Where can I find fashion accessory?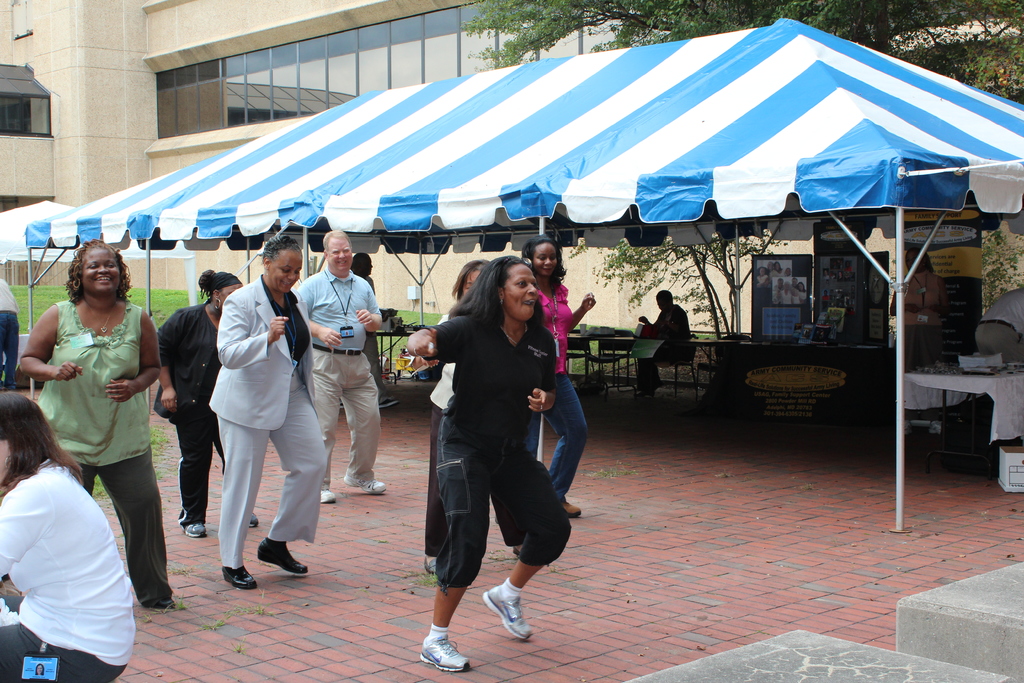
You can find it at 256, 538, 307, 573.
